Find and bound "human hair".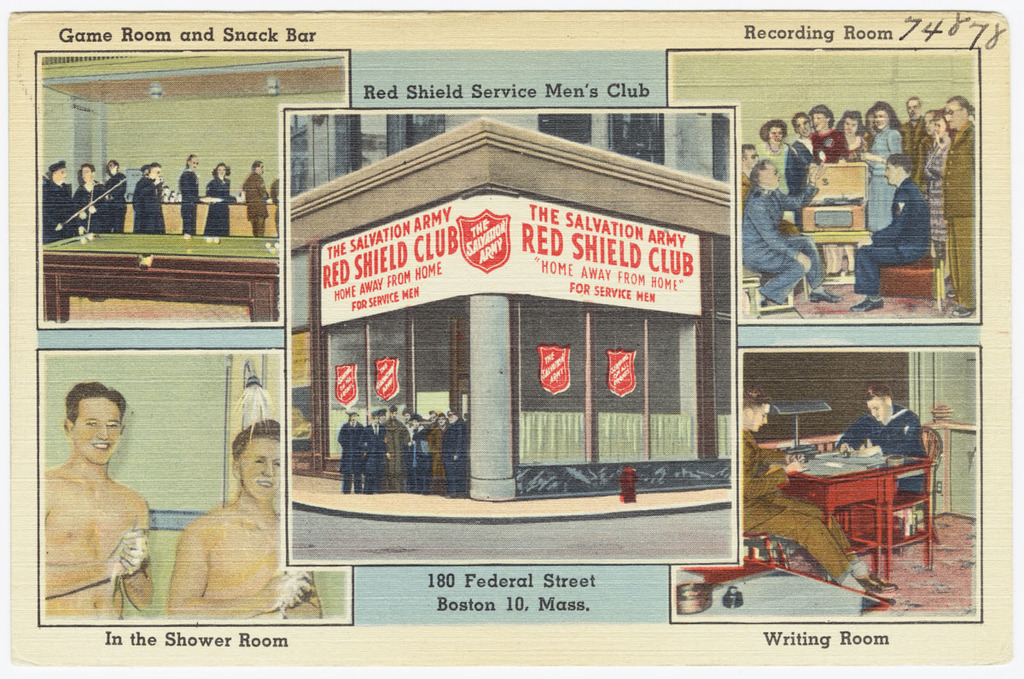
Bound: <region>148, 160, 160, 171</region>.
